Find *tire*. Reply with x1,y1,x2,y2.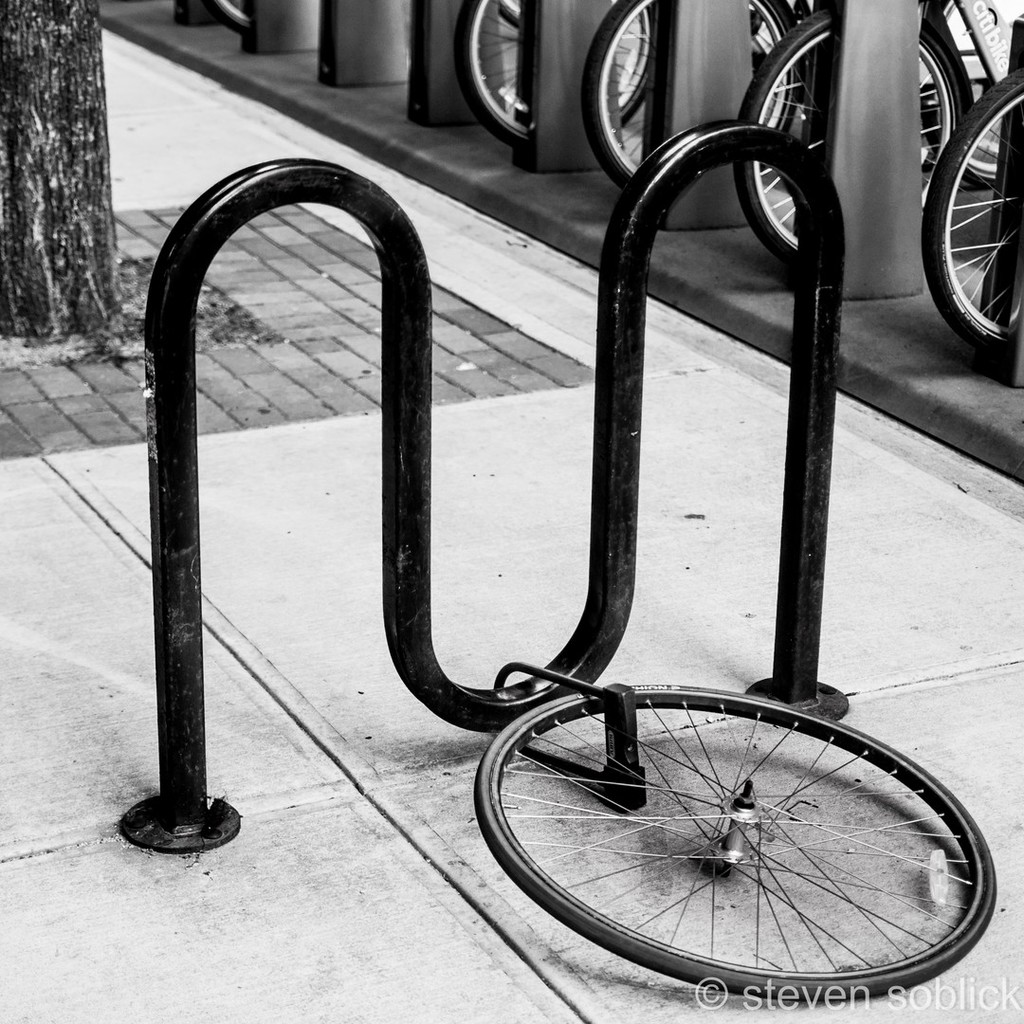
209,0,253,28.
